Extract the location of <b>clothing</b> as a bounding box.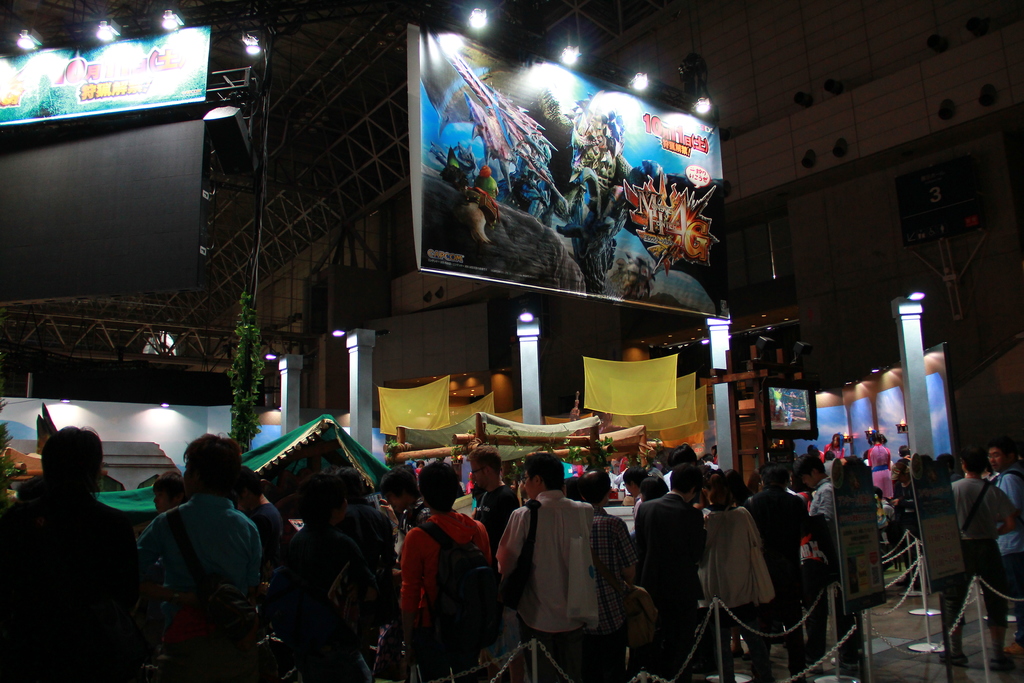
BBox(0, 482, 134, 682).
